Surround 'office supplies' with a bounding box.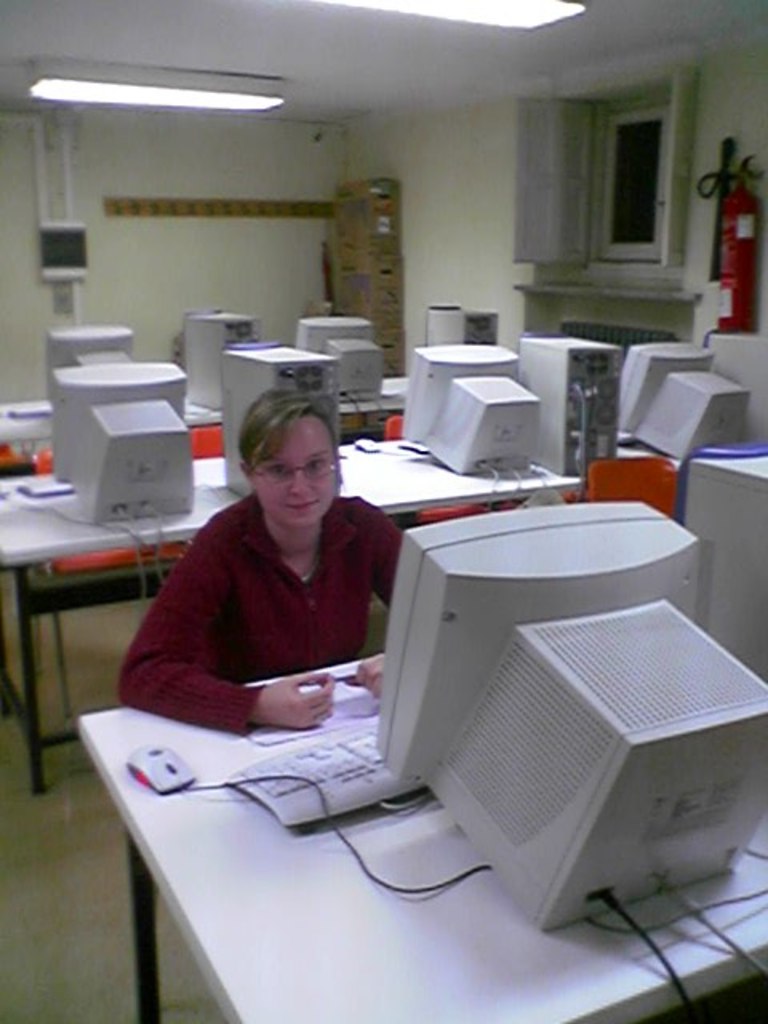
locate(691, 454, 766, 672).
